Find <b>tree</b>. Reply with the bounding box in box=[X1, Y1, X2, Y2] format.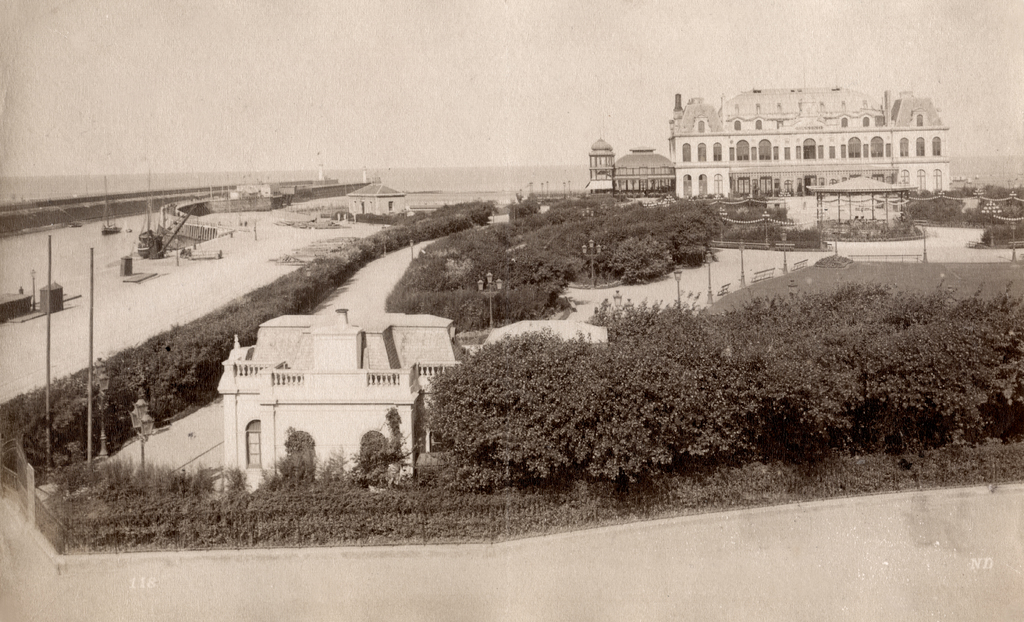
box=[390, 193, 723, 334].
